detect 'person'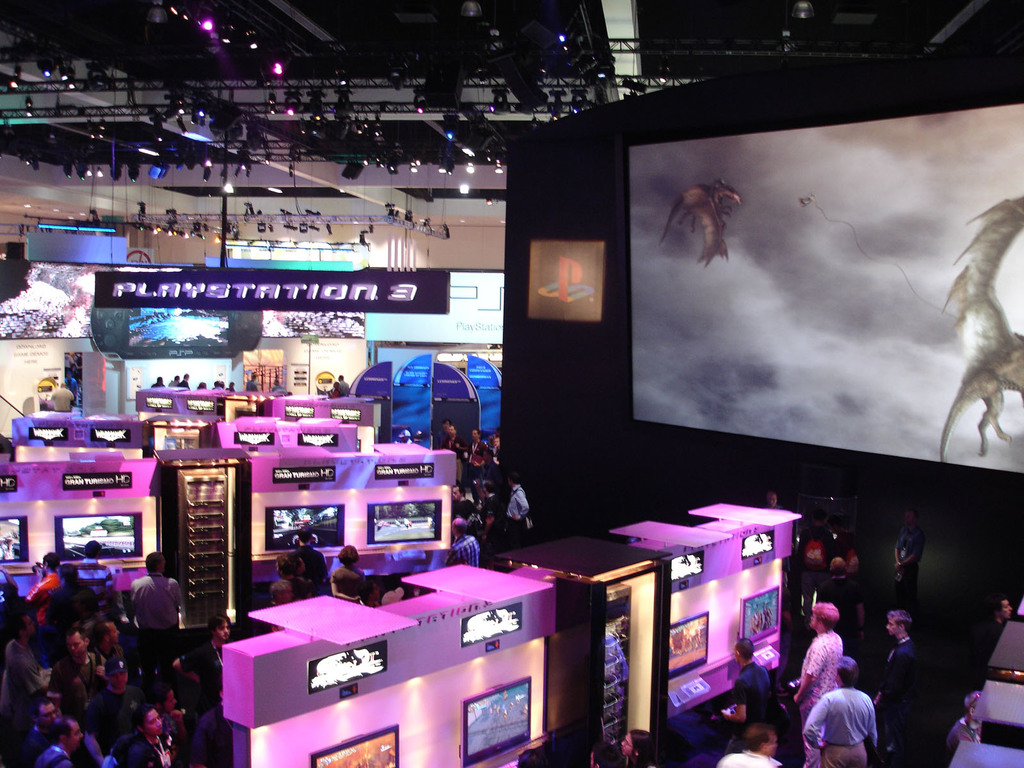
[2, 609, 44, 707]
